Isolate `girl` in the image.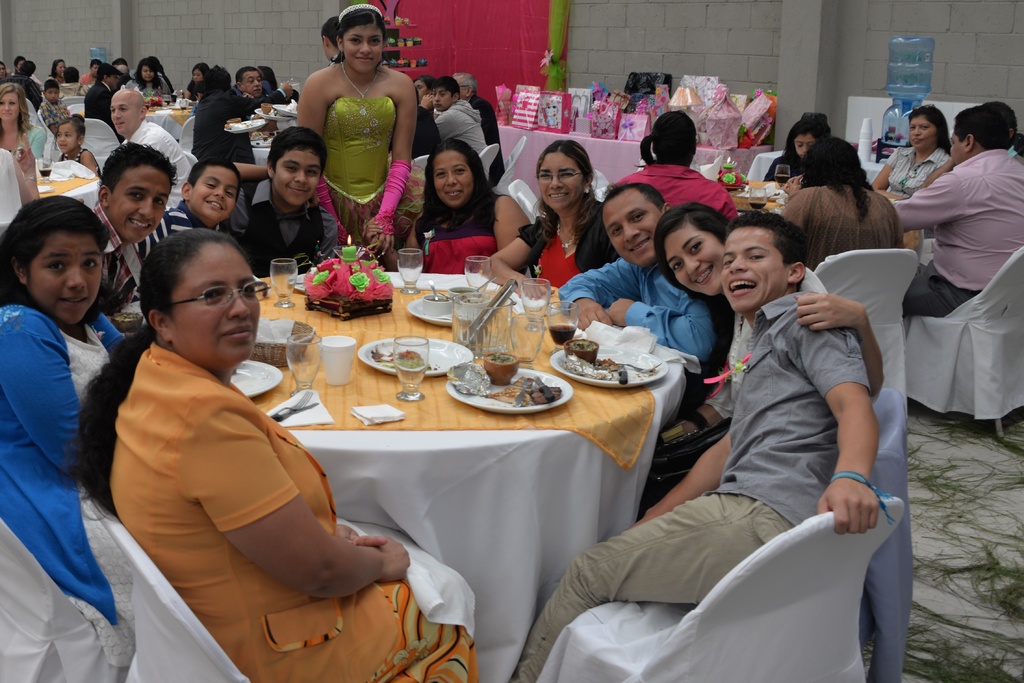
Isolated region: [x1=492, y1=141, x2=605, y2=285].
